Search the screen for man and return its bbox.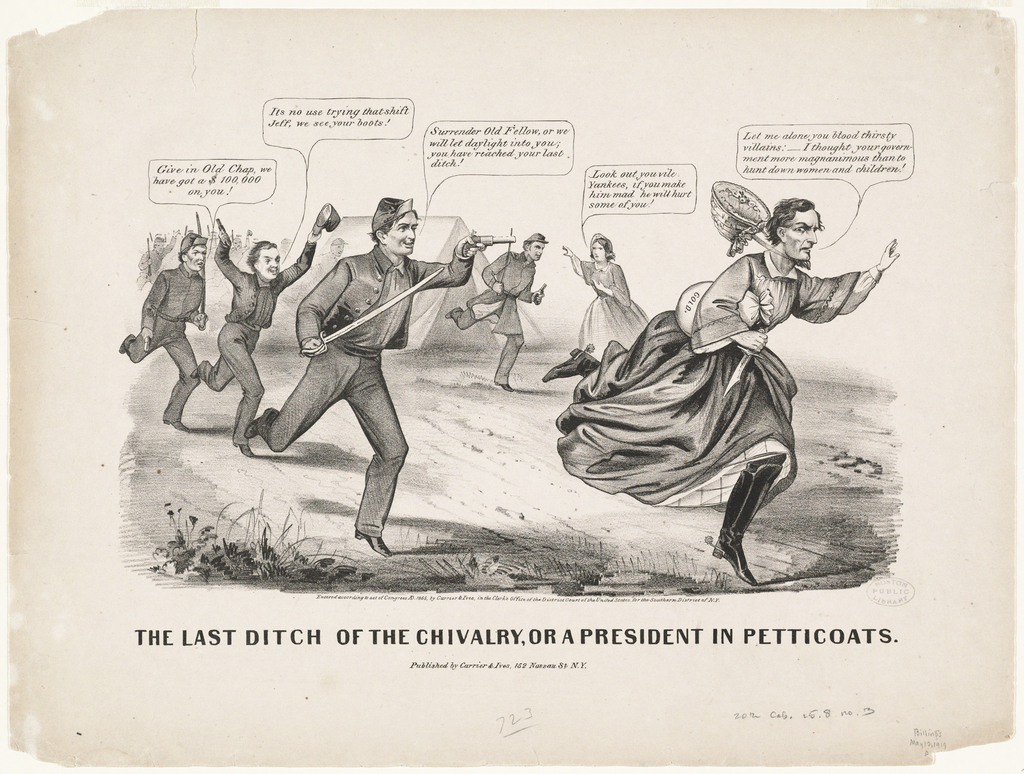
Found: l=266, t=189, r=455, b=568.
